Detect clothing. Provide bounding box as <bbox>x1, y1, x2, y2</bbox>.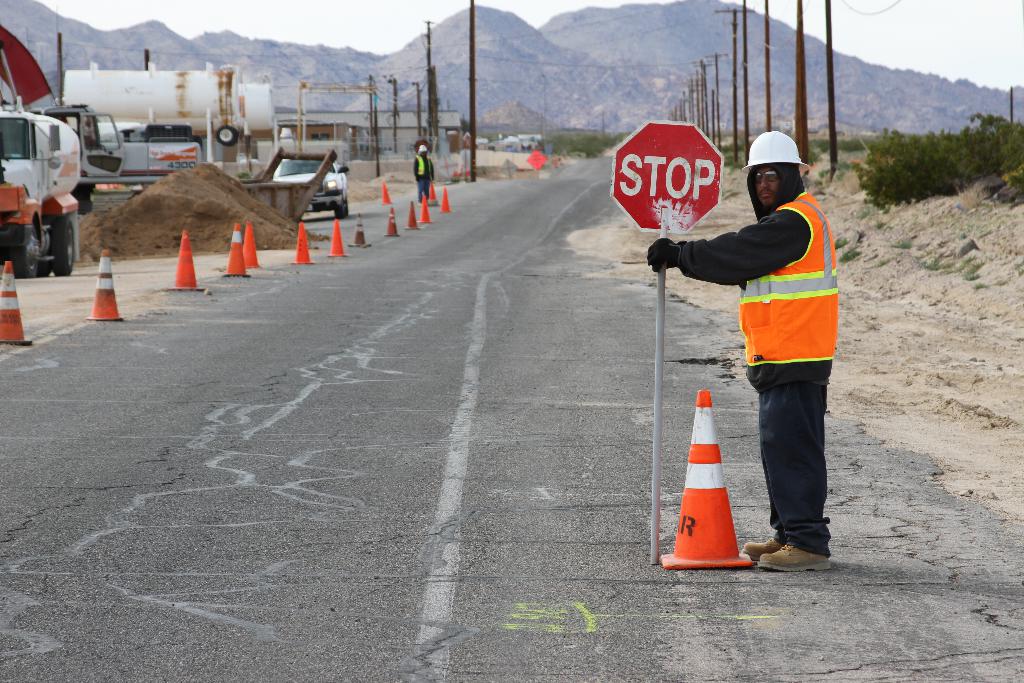
<bbox>692, 141, 844, 527</bbox>.
